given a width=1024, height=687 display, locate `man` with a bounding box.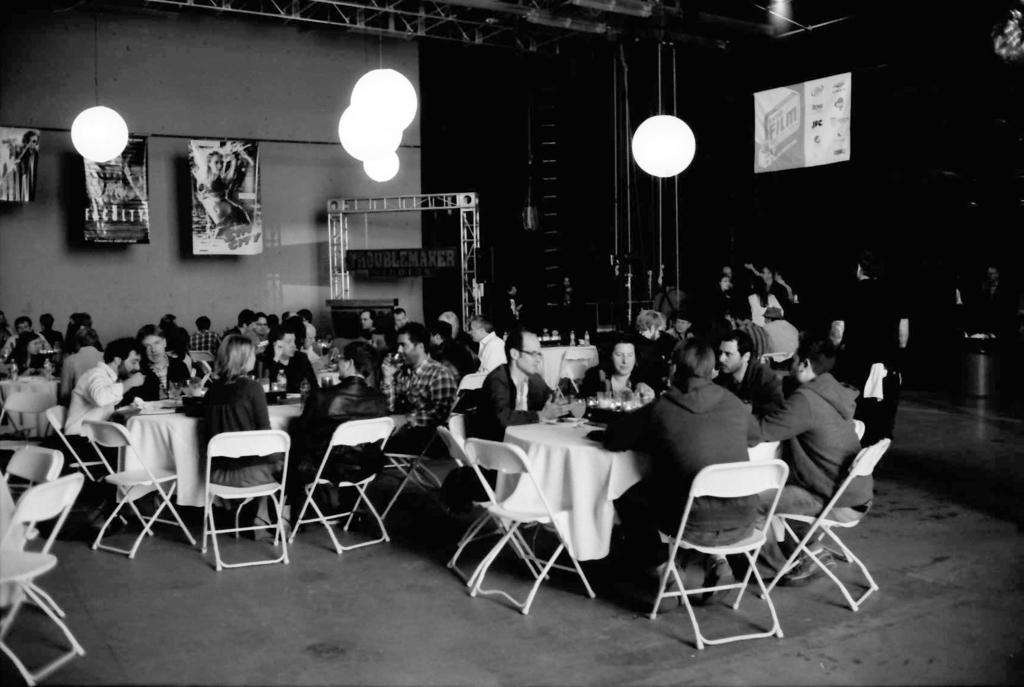
Located: {"x1": 755, "y1": 334, "x2": 884, "y2": 575}.
